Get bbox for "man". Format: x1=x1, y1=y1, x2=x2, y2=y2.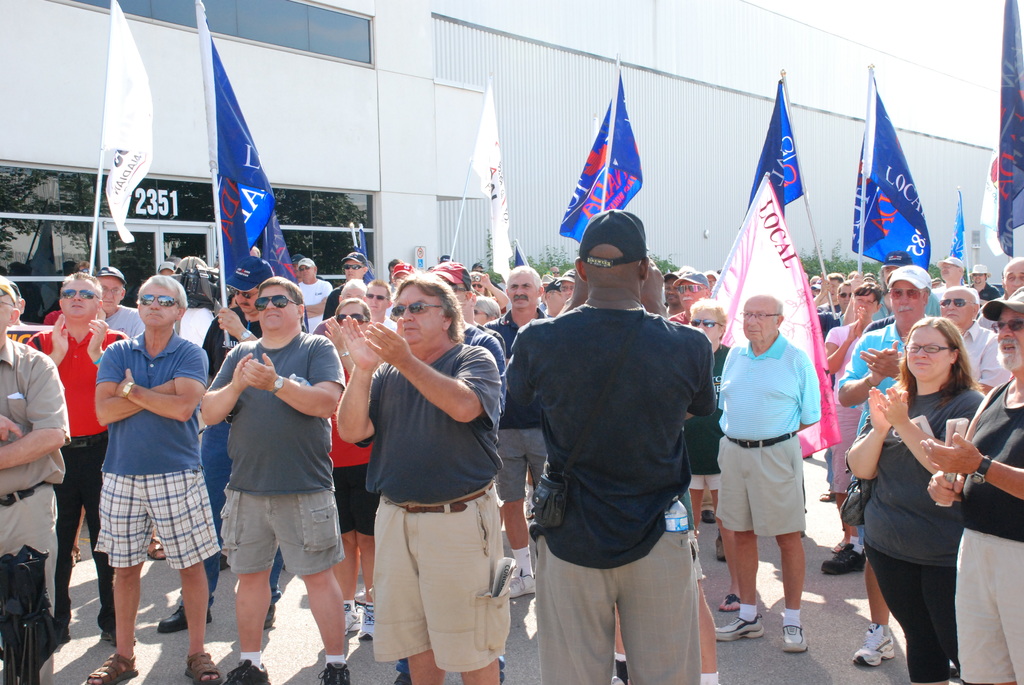
x1=199, y1=278, x2=349, y2=684.
